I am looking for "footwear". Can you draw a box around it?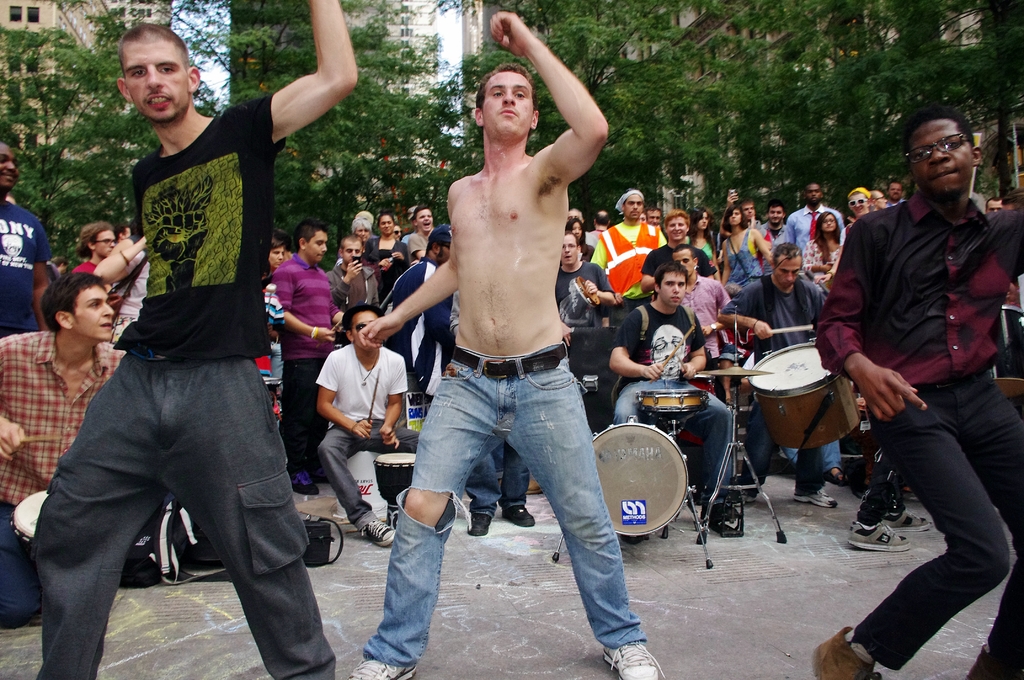
Sure, the bounding box is region(968, 648, 1023, 679).
